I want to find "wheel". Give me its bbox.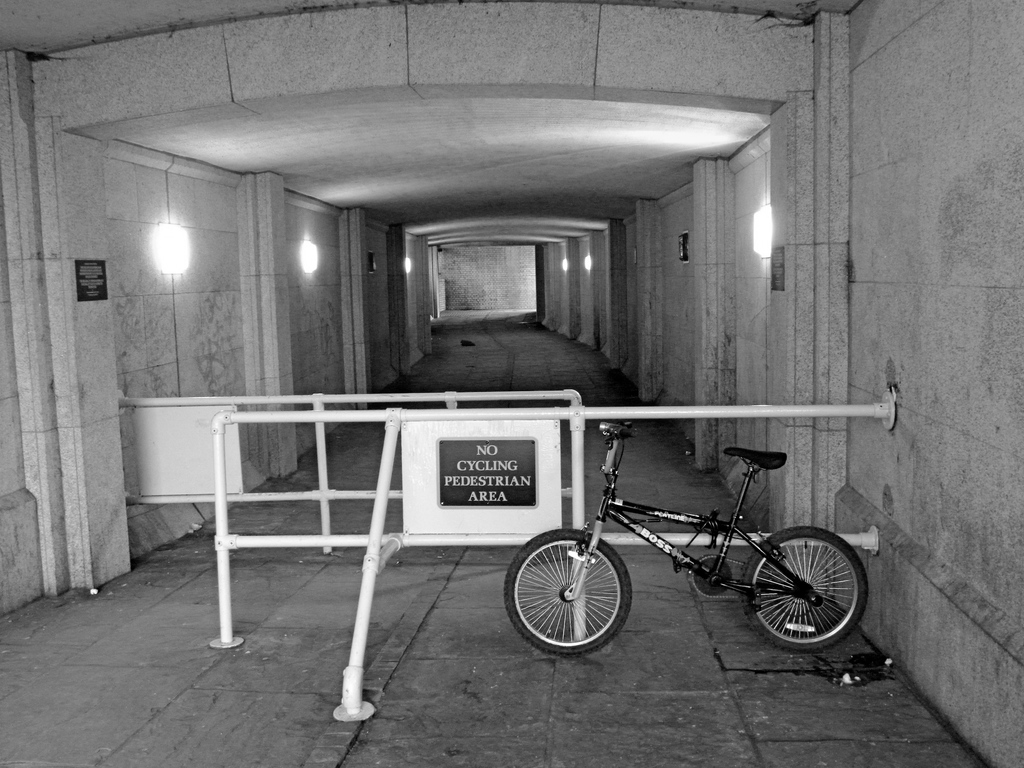
BBox(501, 528, 631, 656).
